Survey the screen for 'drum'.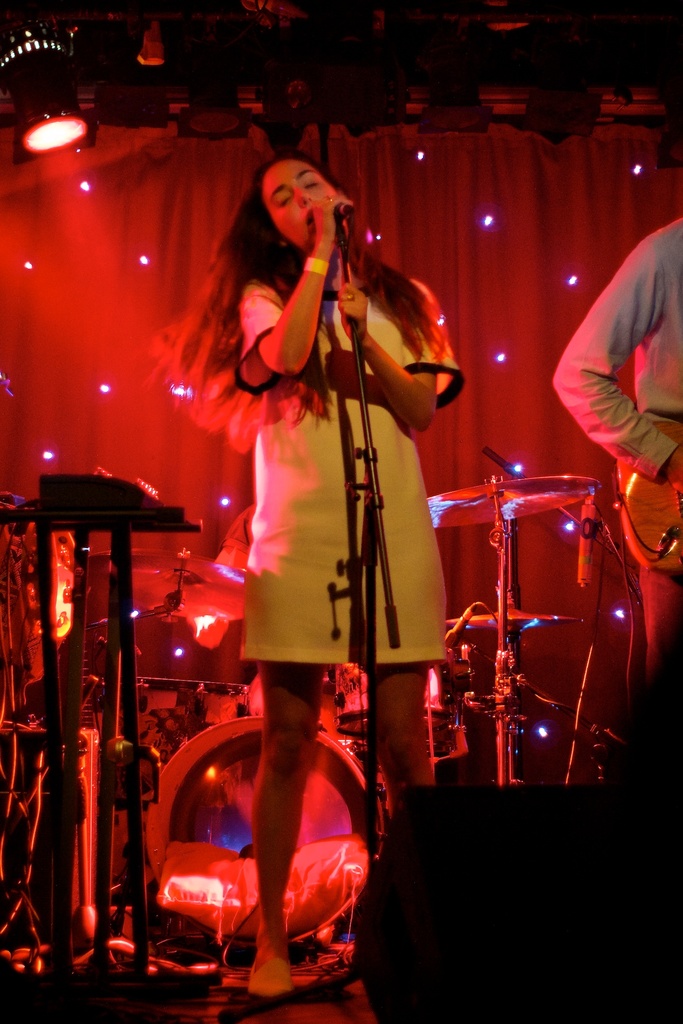
Survey found: x1=133 y1=680 x2=201 y2=734.
